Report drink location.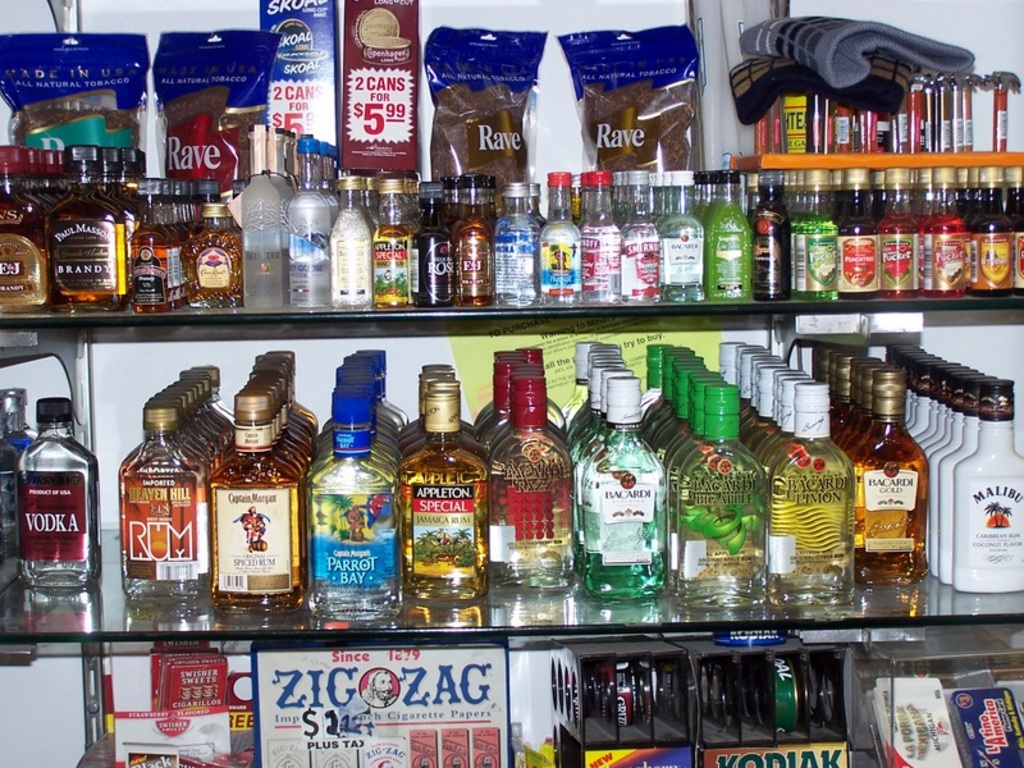
Report: {"x1": 4, "y1": 119, "x2": 1023, "y2": 310}.
